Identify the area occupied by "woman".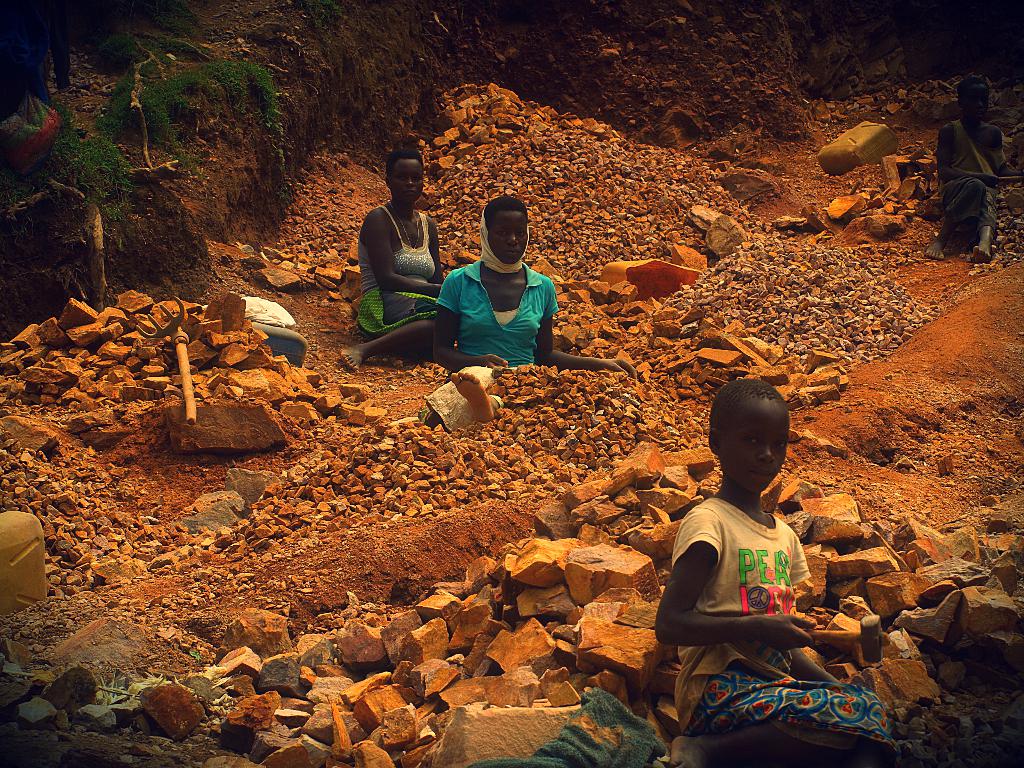
Area: [left=334, top=147, right=439, bottom=382].
